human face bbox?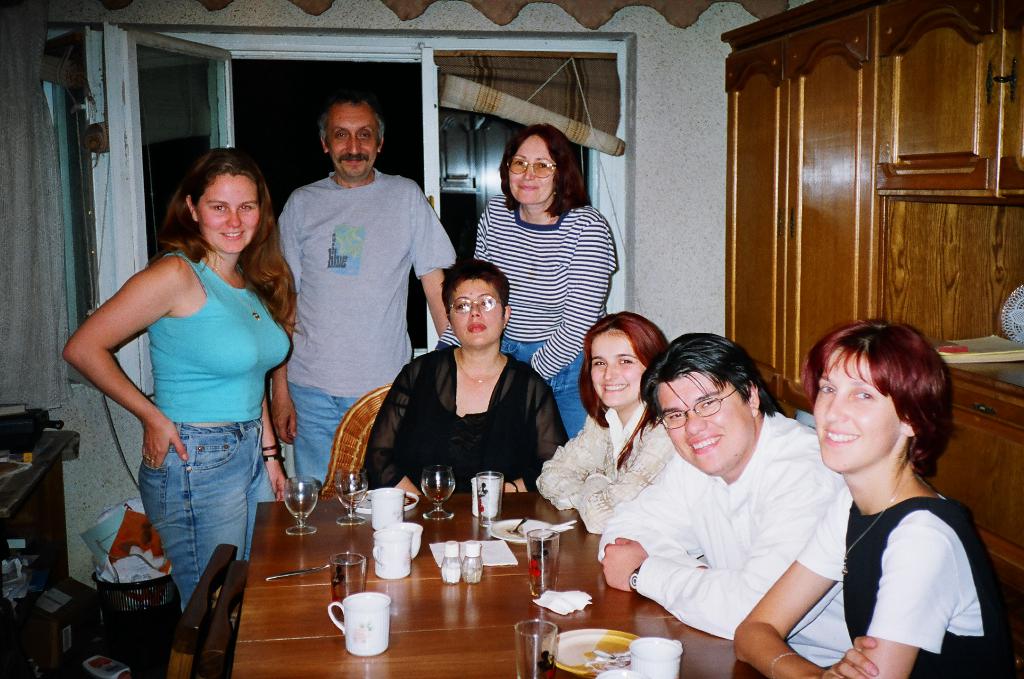
655/376/749/475
